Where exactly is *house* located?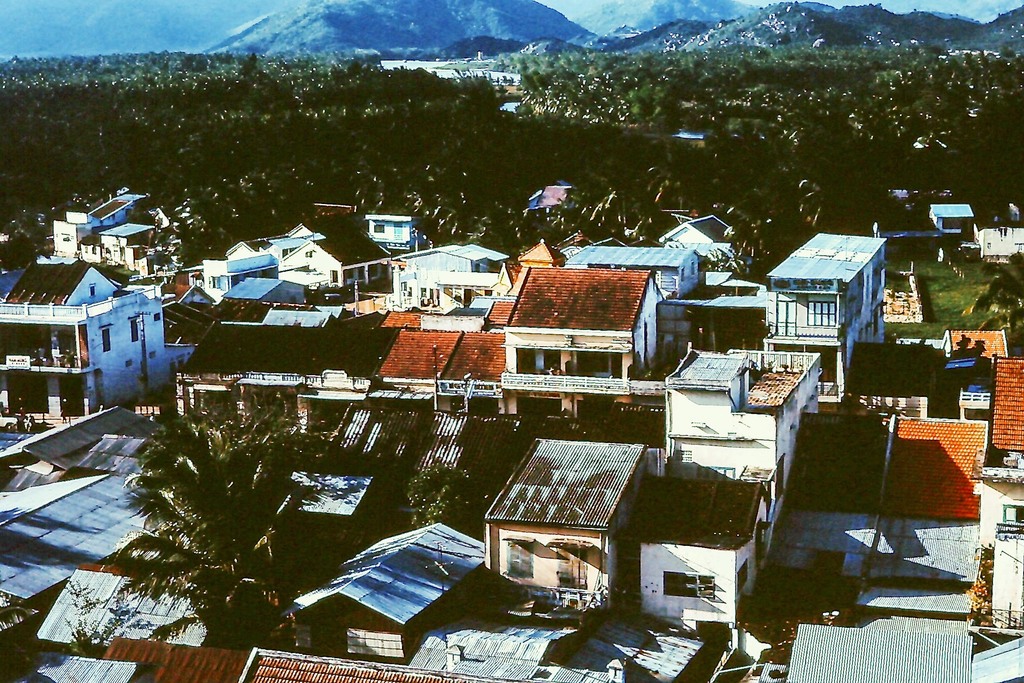
Its bounding box is box(640, 482, 792, 632).
